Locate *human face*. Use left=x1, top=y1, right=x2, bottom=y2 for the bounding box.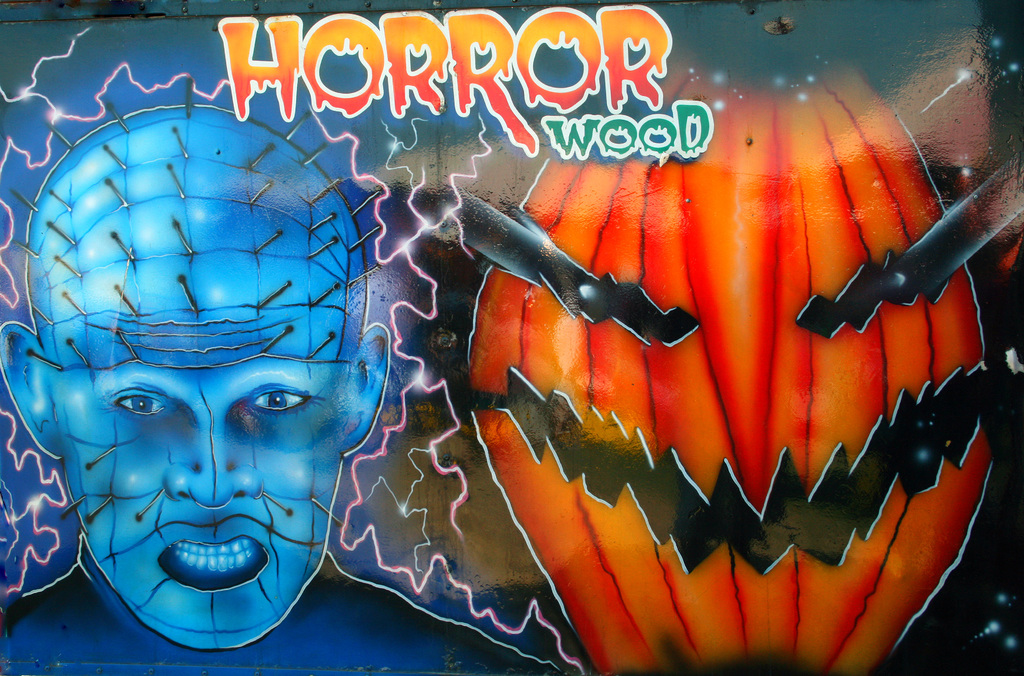
left=50, top=299, right=352, bottom=649.
